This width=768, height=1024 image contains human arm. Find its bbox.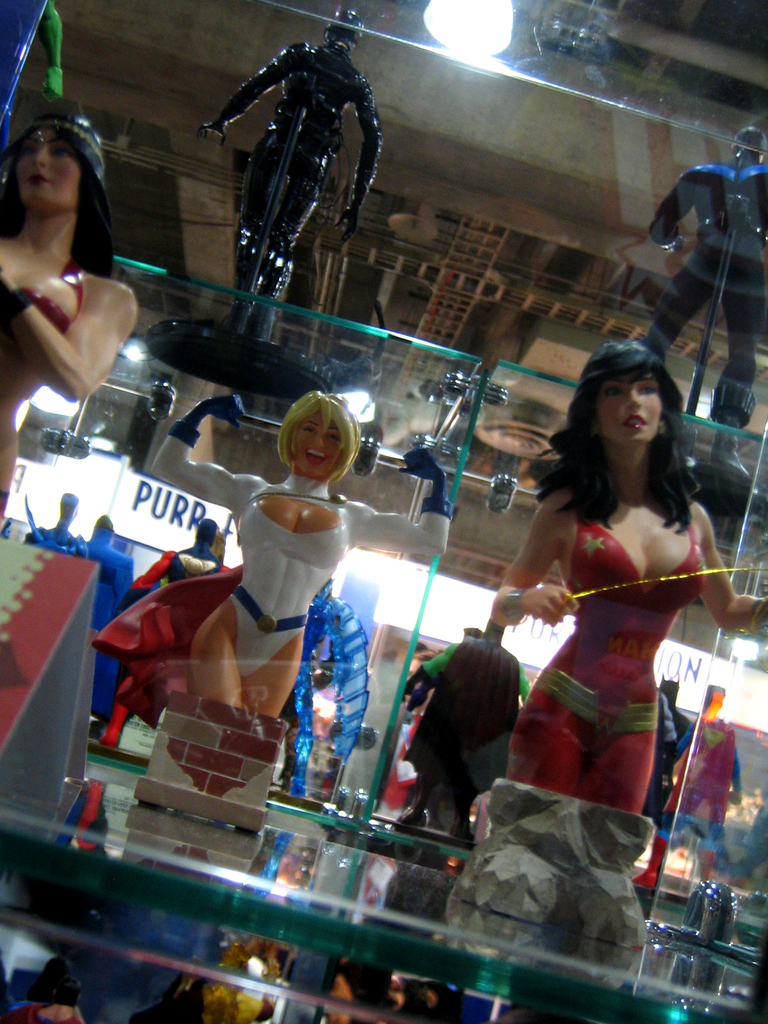
locate(657, 726, 694, 775).
